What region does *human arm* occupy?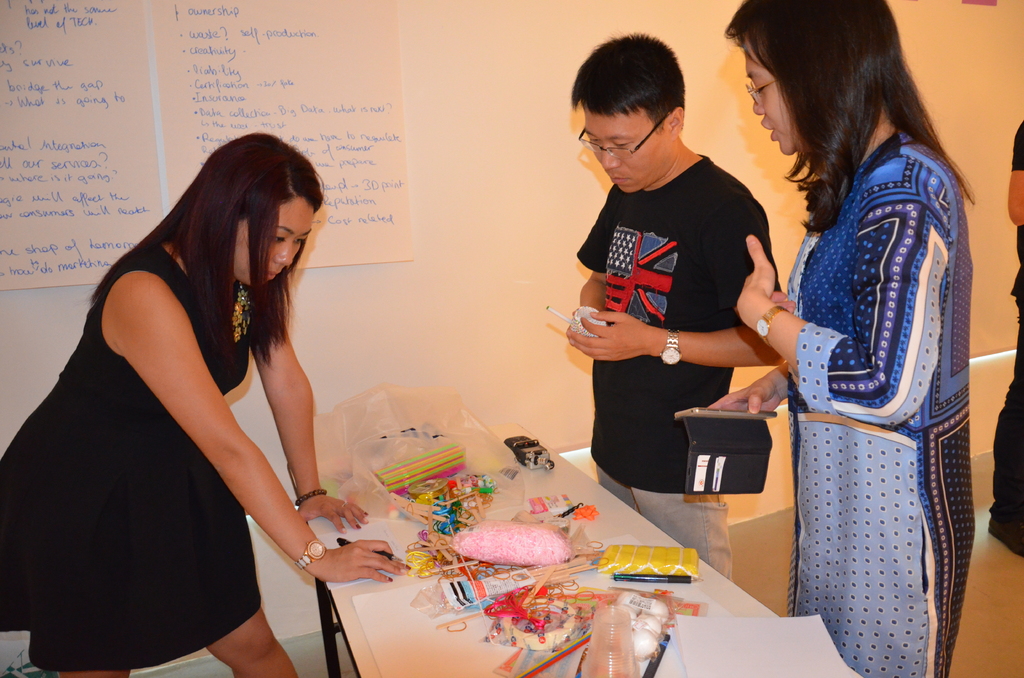
select_region(122, 285, 403, 582).
